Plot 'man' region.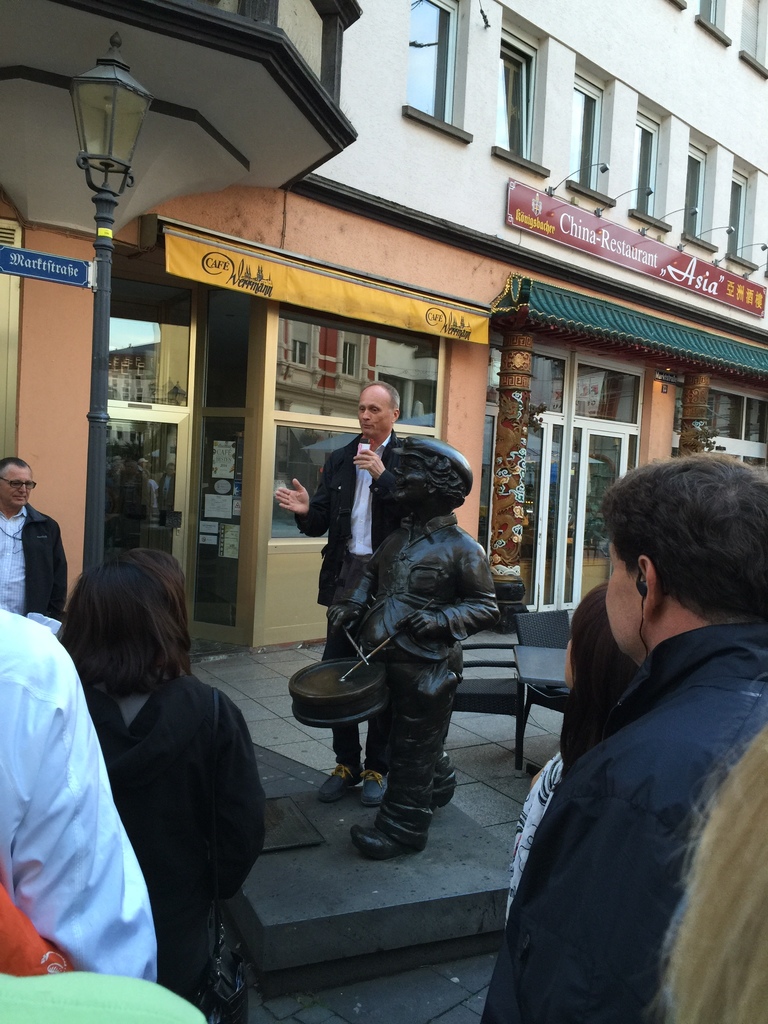
Plotted at region(0, 460, 63, 615).
